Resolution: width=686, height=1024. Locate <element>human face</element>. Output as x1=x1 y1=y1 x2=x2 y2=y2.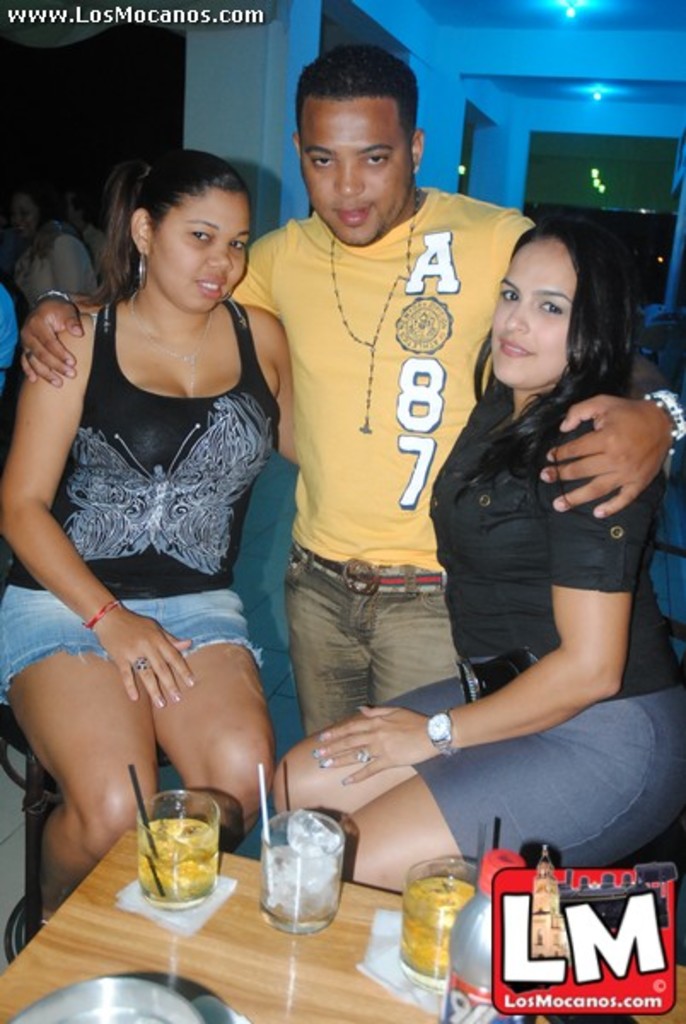
x1=490 y1=236 x2=578 y2=387.
